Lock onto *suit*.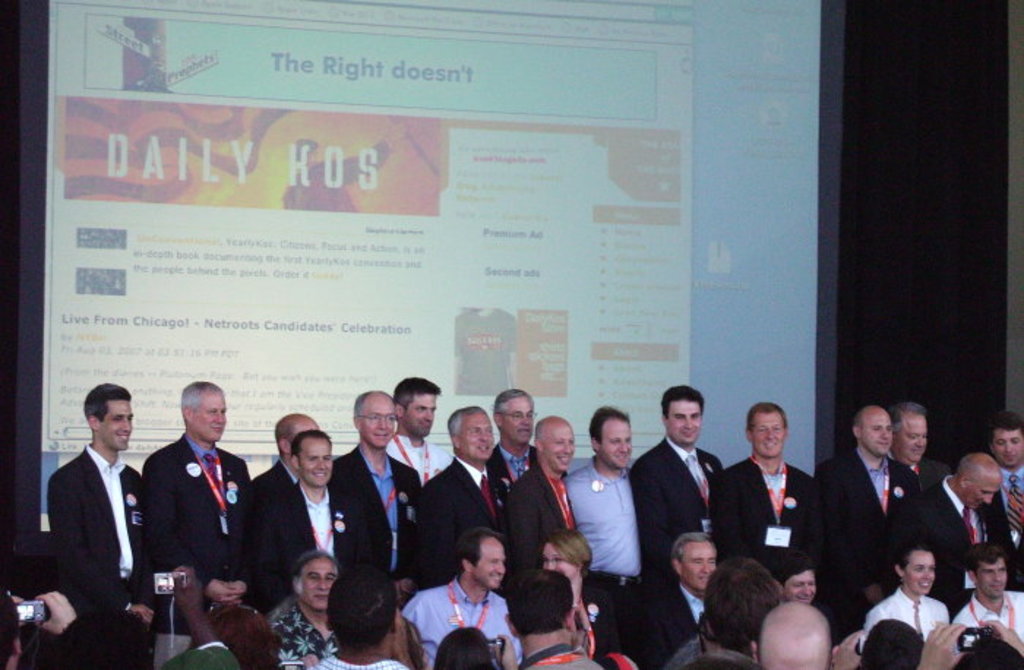
Locked: pyautogui.locateOnScreen(704, 456, 822, 579).
